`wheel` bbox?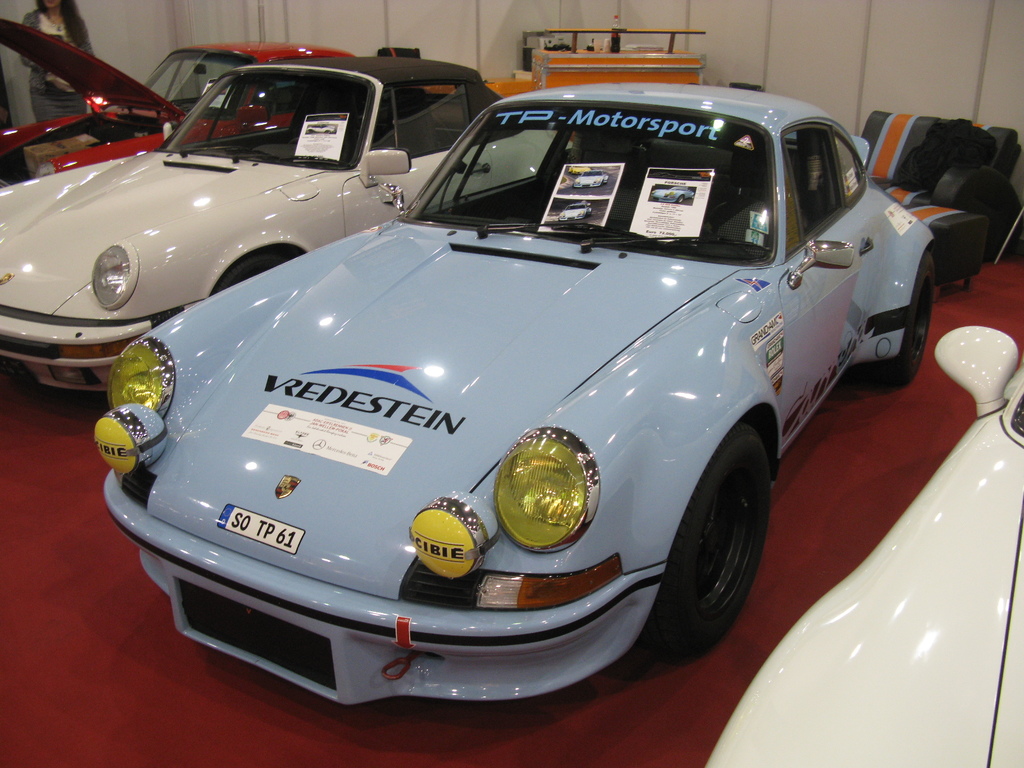
(x1=210, y1=252, x2=287, y2=294)
